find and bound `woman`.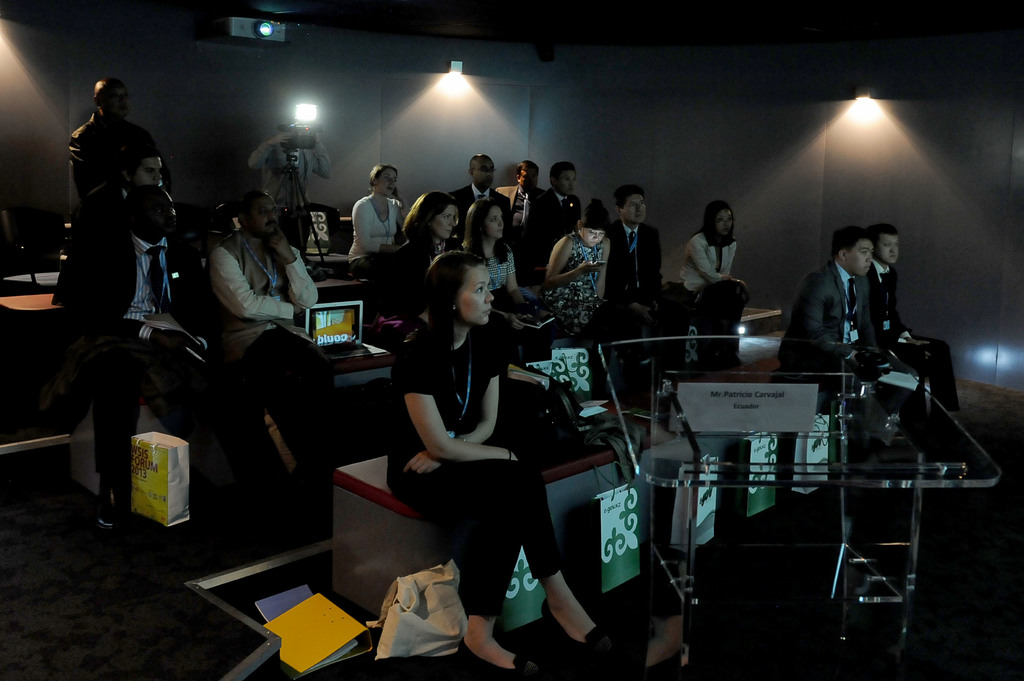
Bound: (x1=460, y1=197, x2=561, y2=346).
